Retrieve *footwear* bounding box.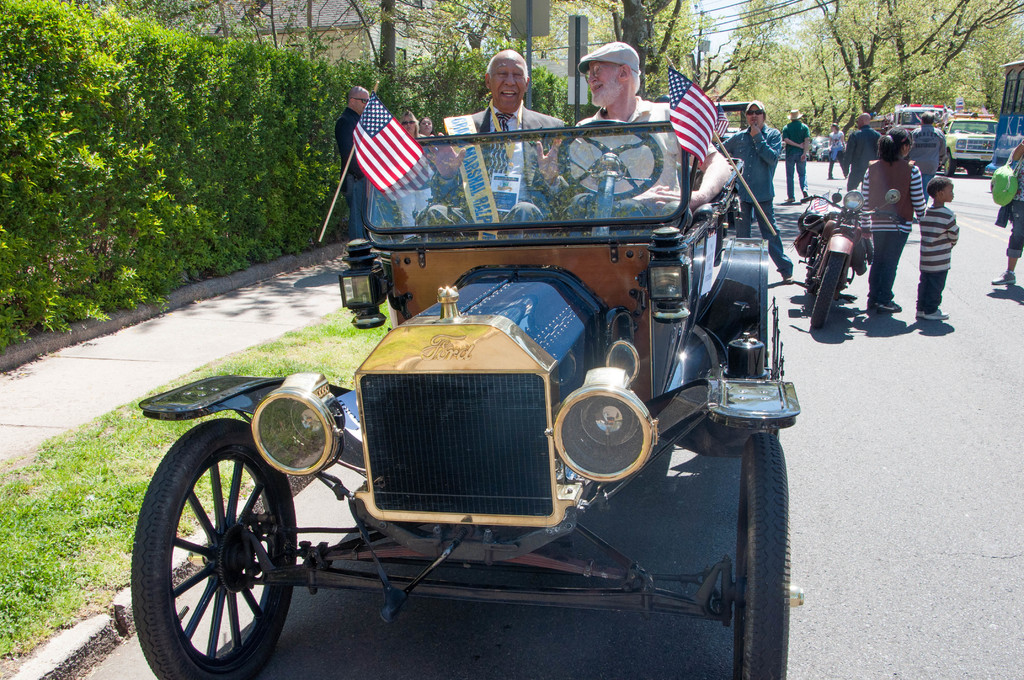
Bounding box: bbox=(917, 308, 951, 325).
